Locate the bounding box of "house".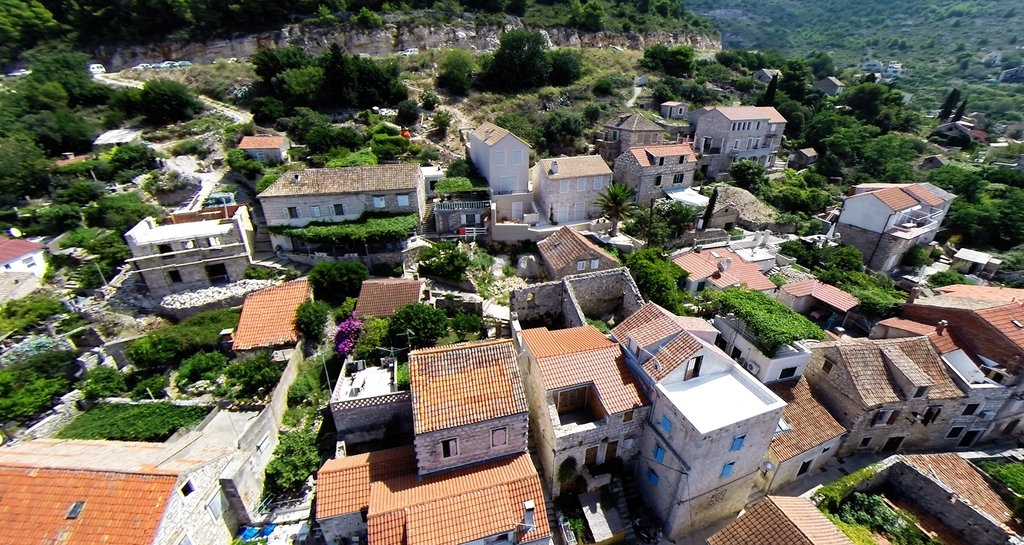
Bounding box: BBox(529, 146, 616, 225).
